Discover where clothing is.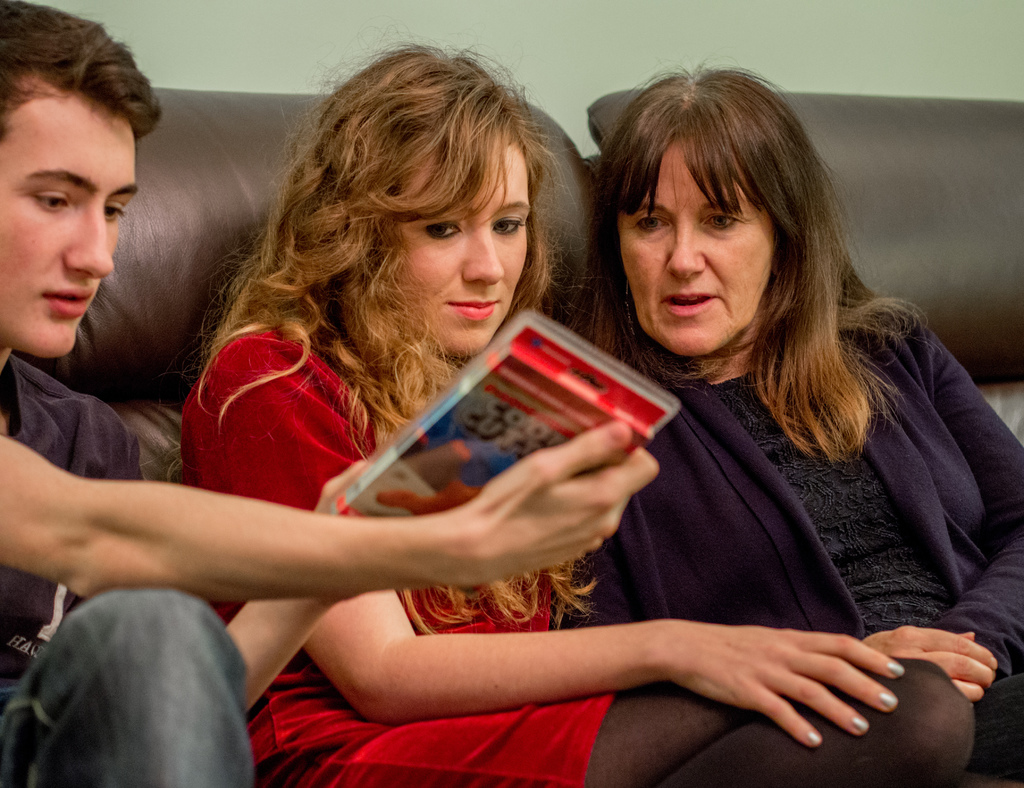
Discovered at locate(0, 358, 268, 787).
